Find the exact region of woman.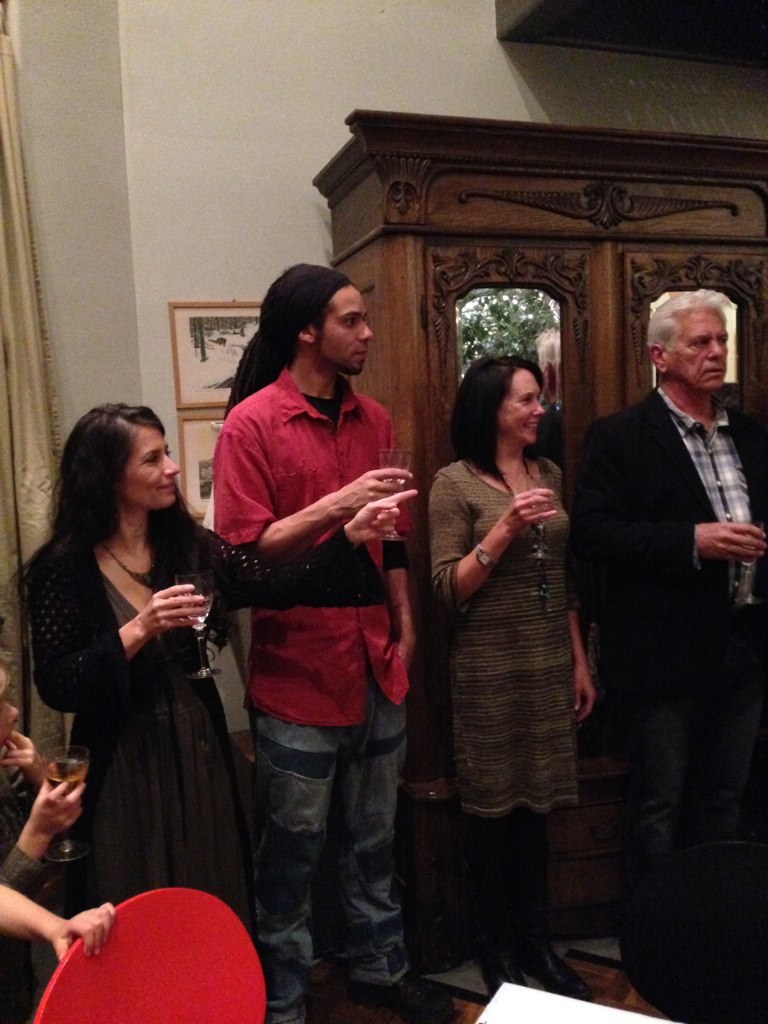
Exact region: <box>18,403,424,944</box>.
